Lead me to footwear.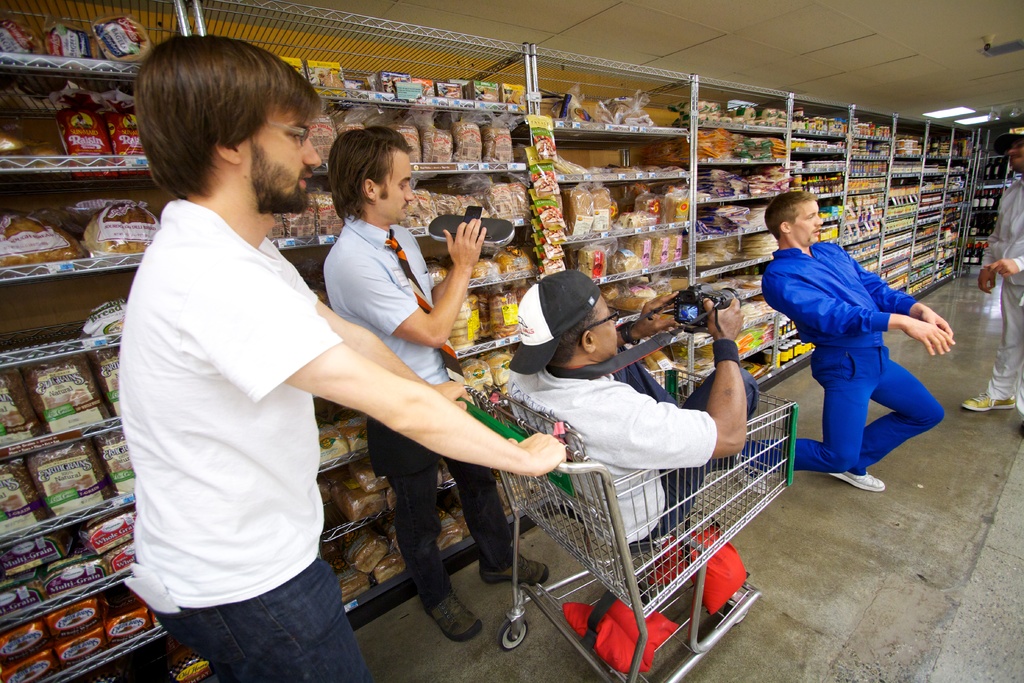
Lead to [479, 553, 553, 584].
